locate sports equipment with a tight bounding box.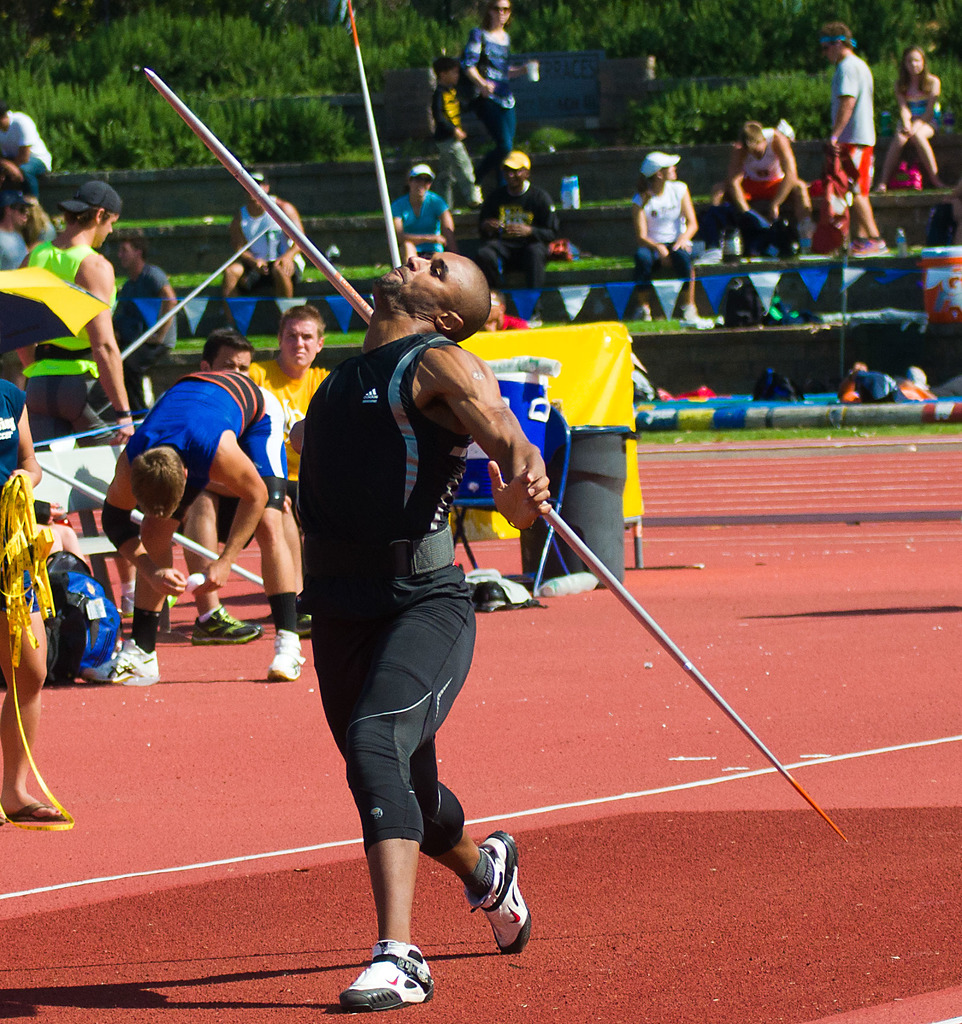
box(346, 0, 404, 268).
